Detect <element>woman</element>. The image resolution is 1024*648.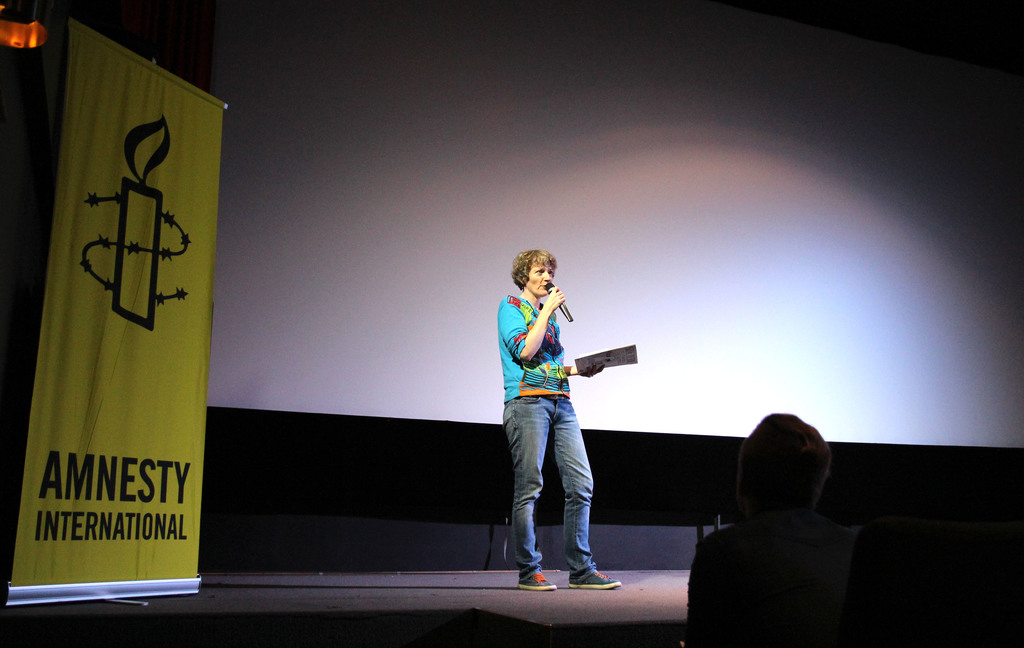
locate(497, 238, 621, 594).
